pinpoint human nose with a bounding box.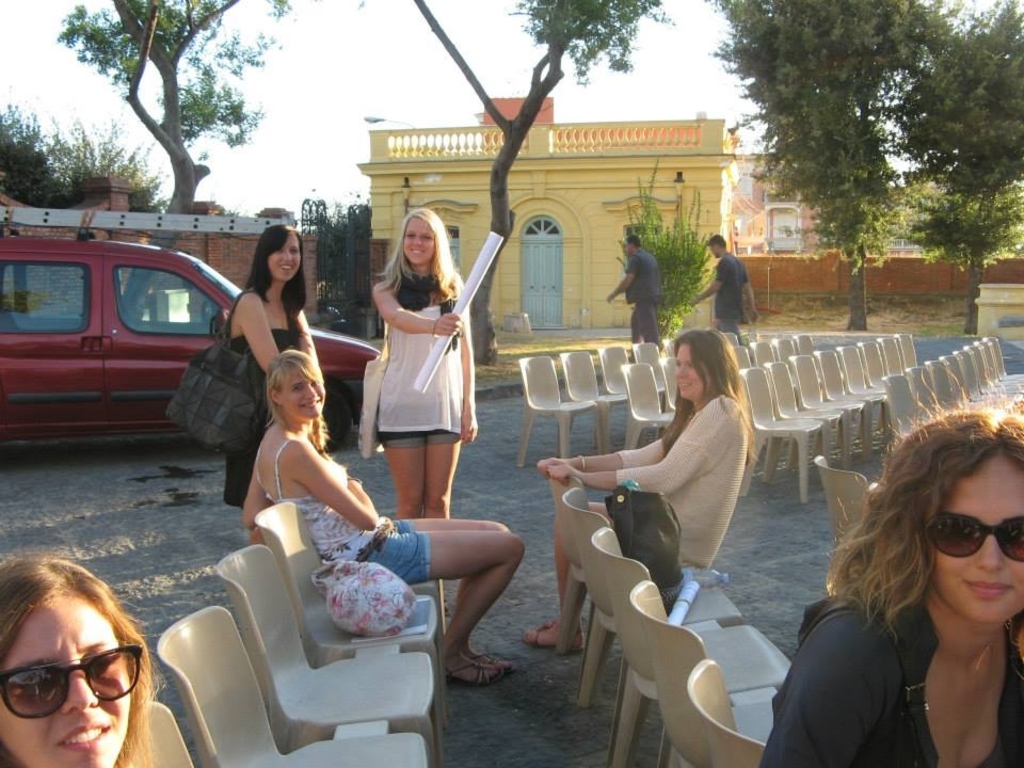
{"left": 410, "top": 238, "right": 423, "bottom": 252}.
